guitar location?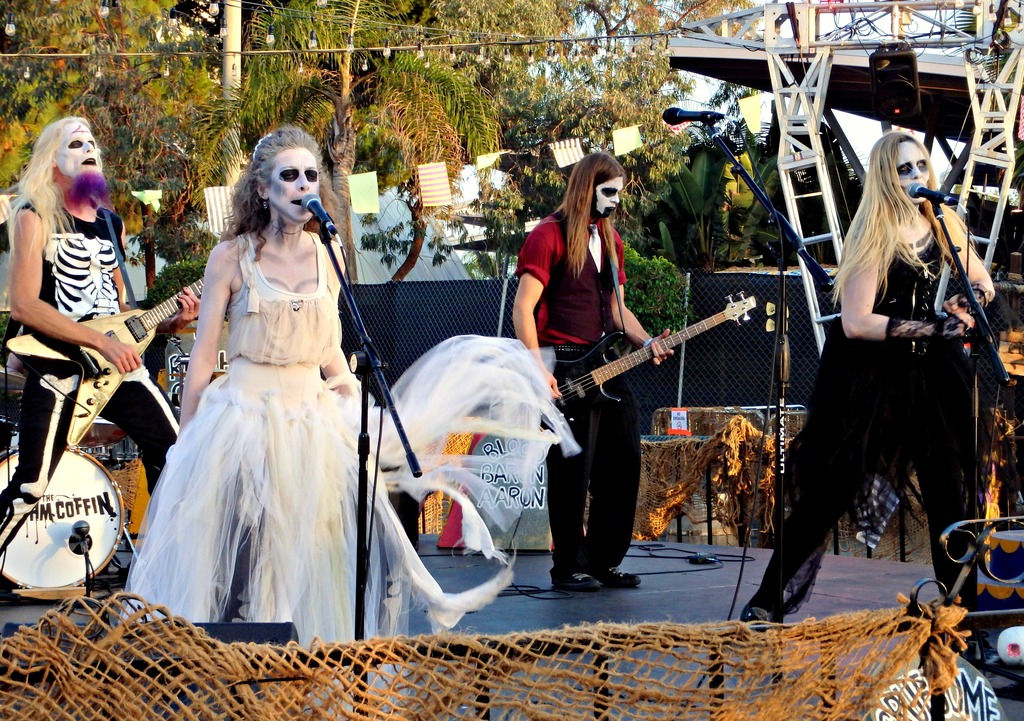
bbox=(529, 296, 763, 432)
